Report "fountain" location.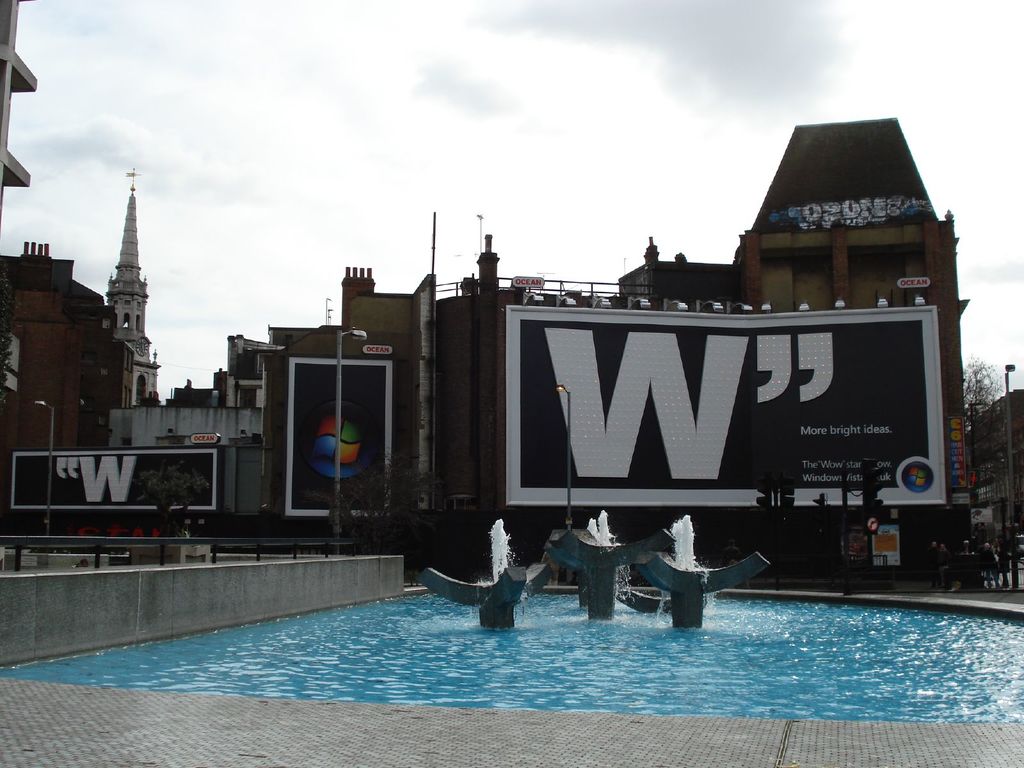
Report: bbox=(480, 507, 769, 630).
